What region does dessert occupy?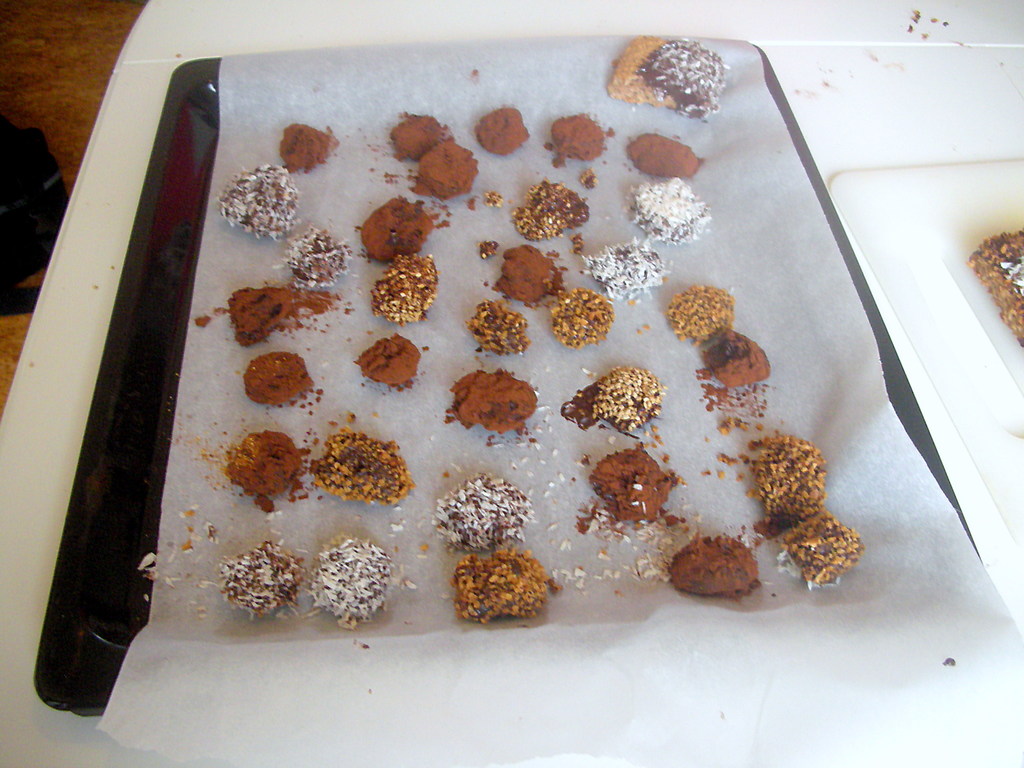
left=313, top=536, right=398, bottom=627.
